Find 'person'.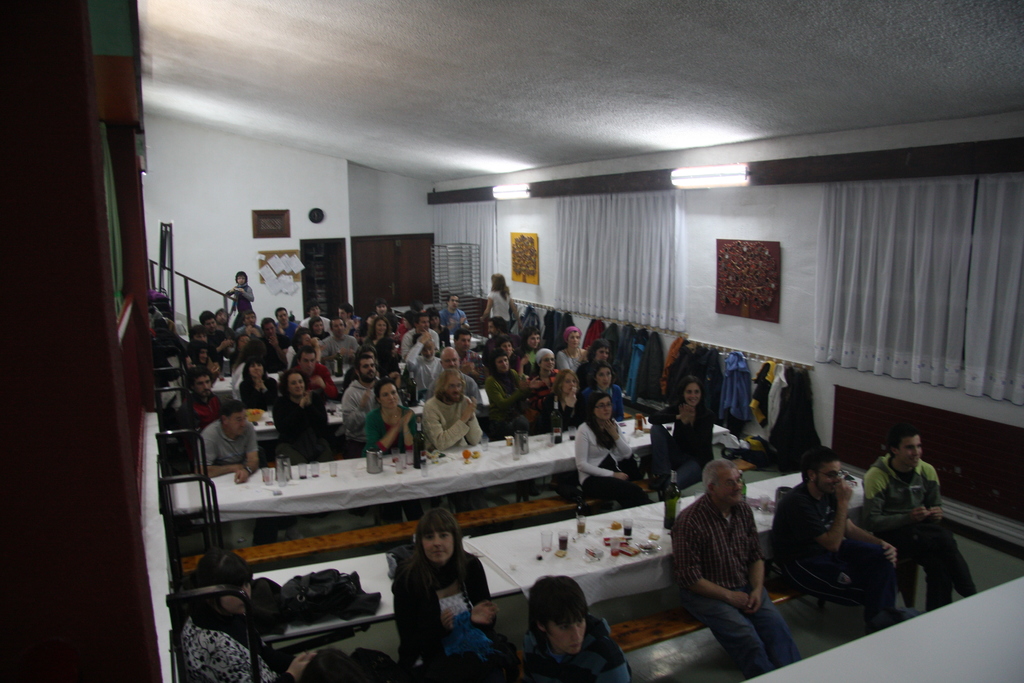
[273,306,298,340].
